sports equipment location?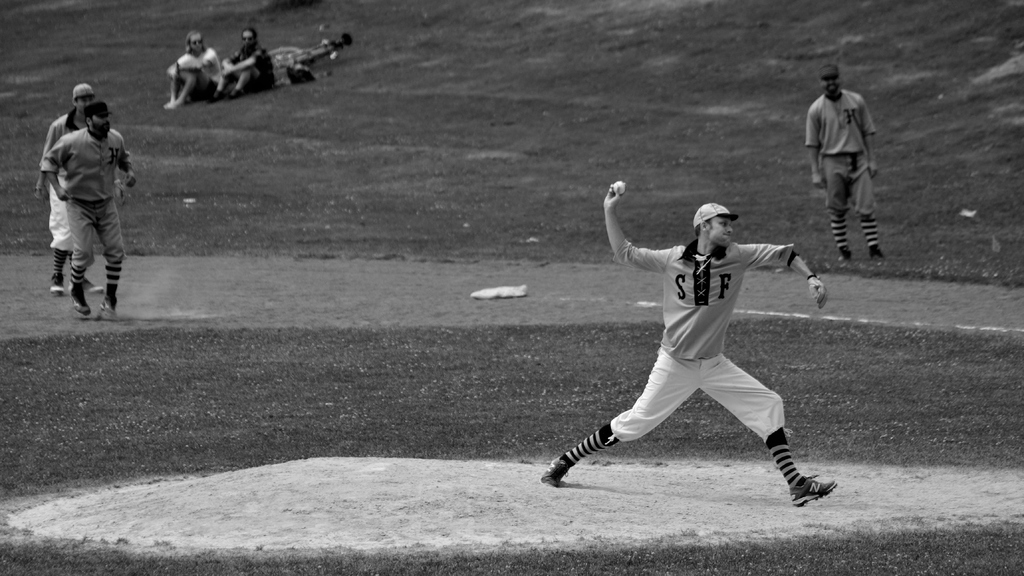
select_region(541, 456, 572, 488)
